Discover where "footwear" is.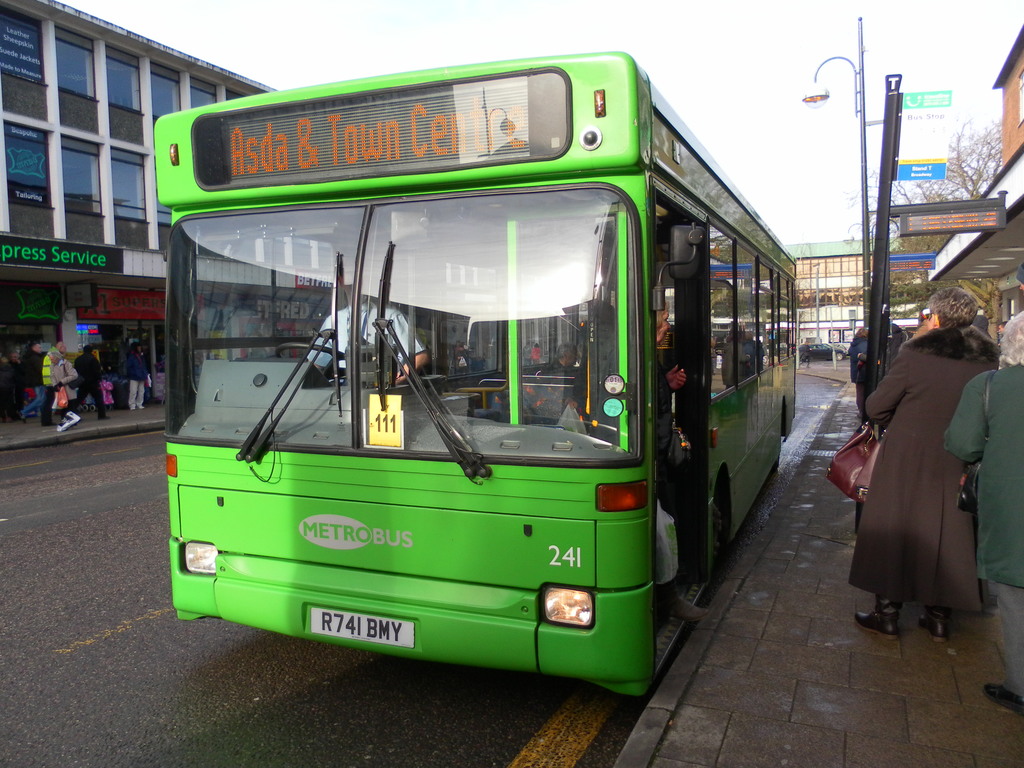
Discovered at bbox=(849, 592, 903, 638).
